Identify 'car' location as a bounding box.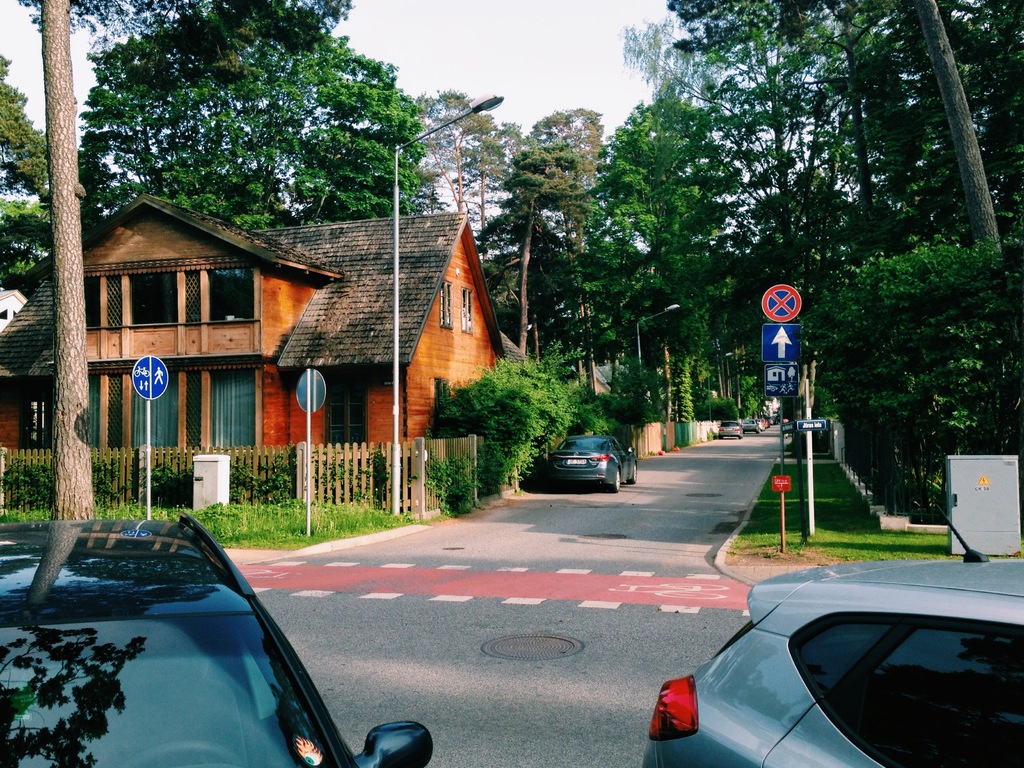
crop(645, 577, 1004, 767).
